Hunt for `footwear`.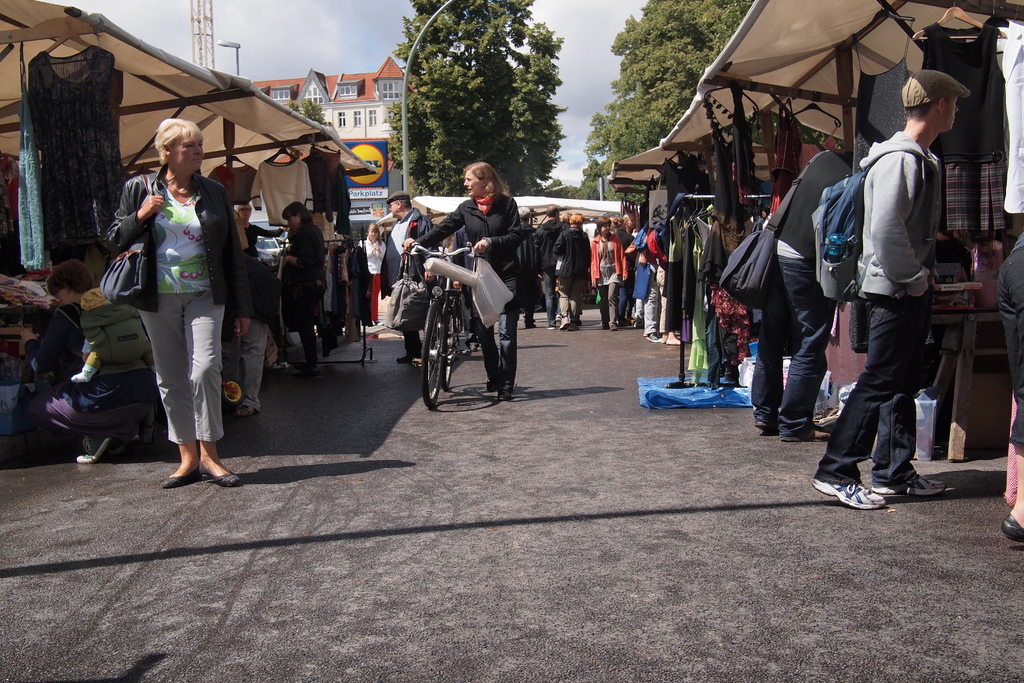
Hunted down at rect(559, 316, 573, 325).
